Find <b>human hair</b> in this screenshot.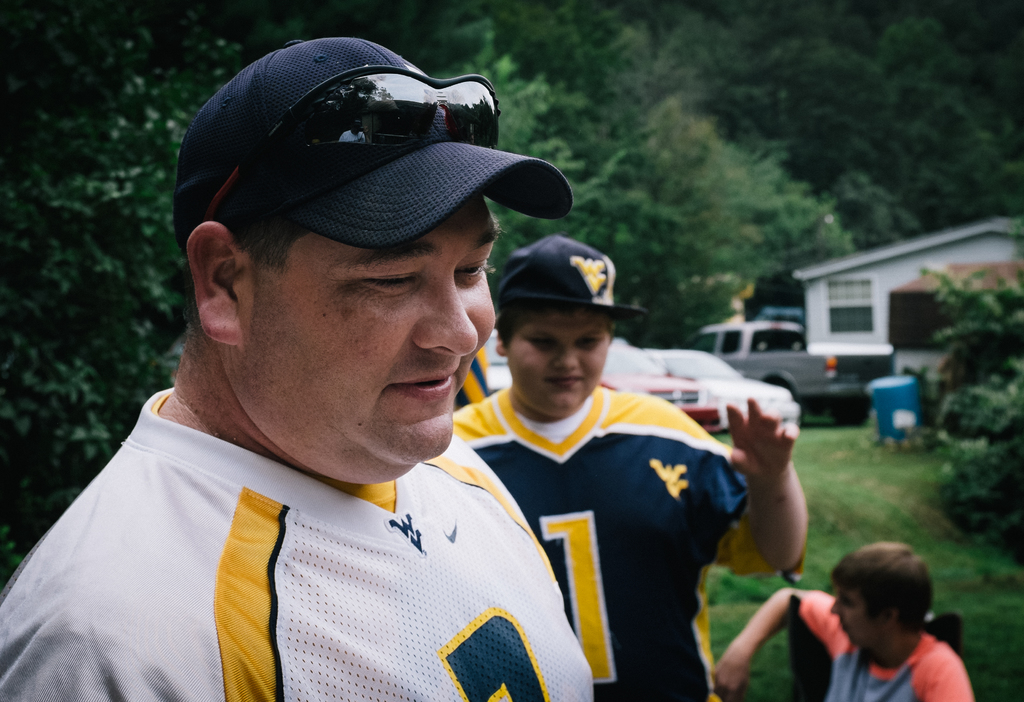
The bounding box for <b>human hair</b> is 820,537,958,644.
